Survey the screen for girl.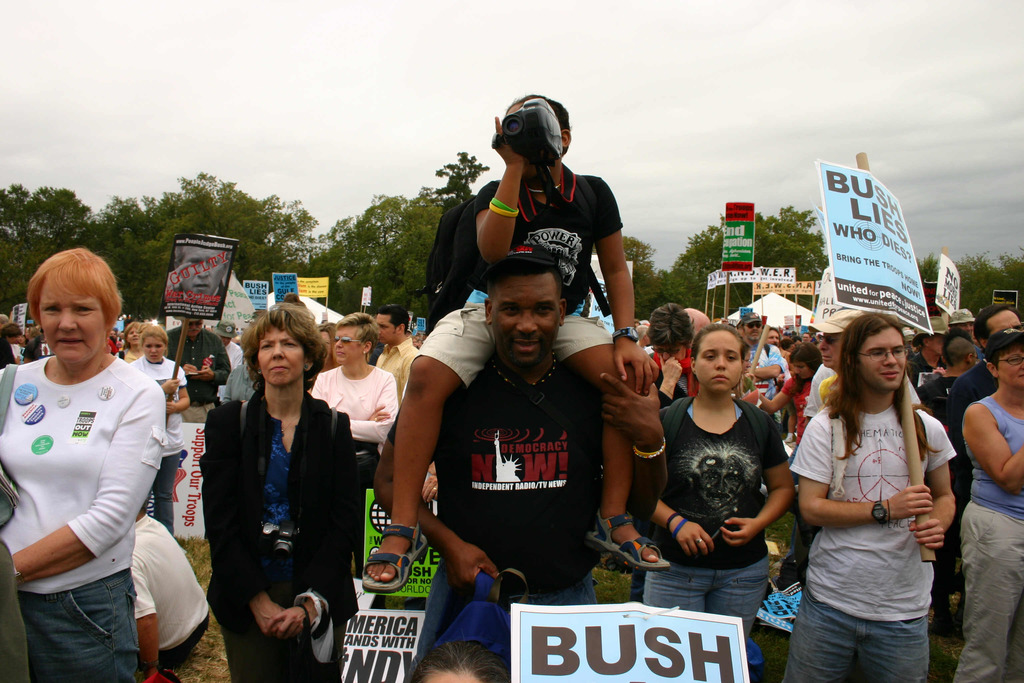
Survey found: l=0, t=249, r=167, b=680.
